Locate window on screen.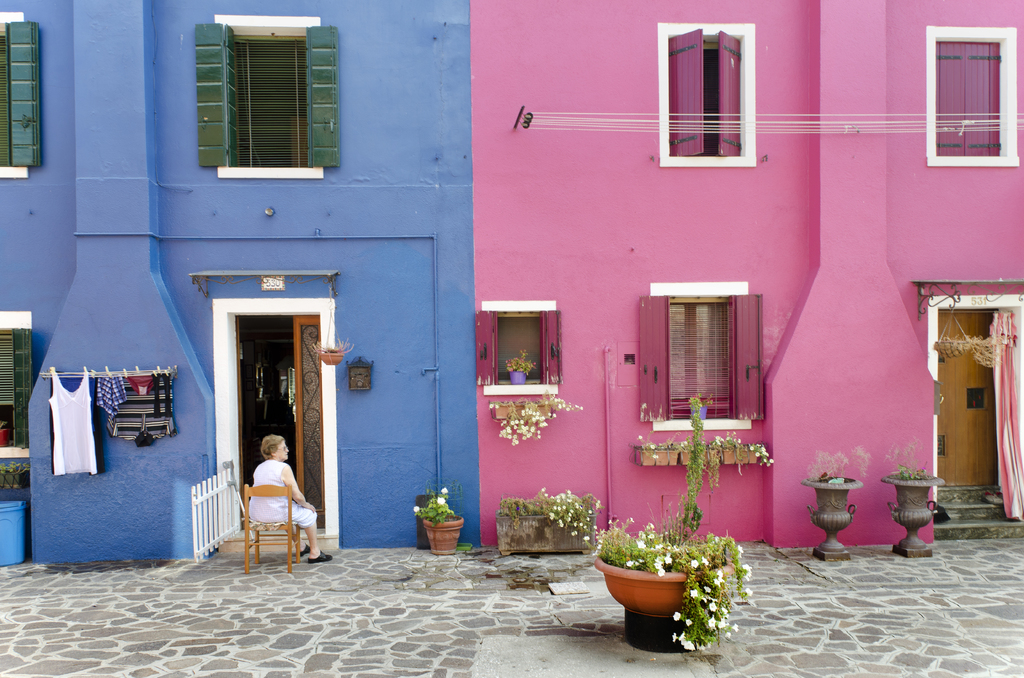
On screen at x1=661 y1=291 x2=733 y2=417.
